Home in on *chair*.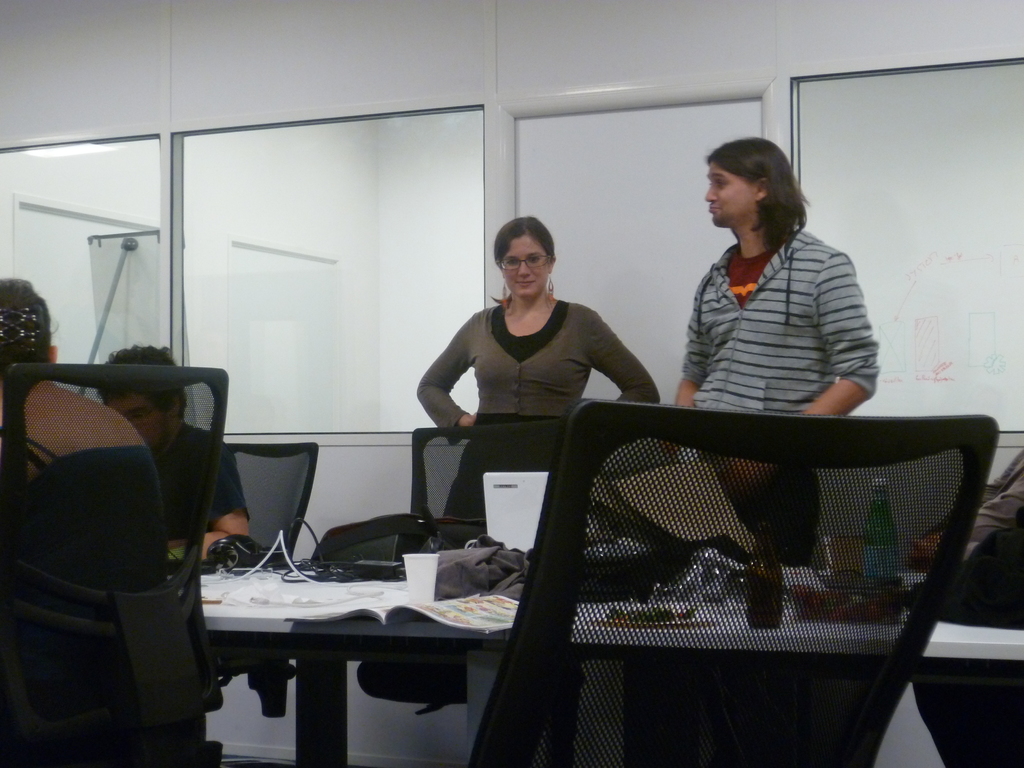
Homed in at (x1=0, y1=364, x2=232, y2=767).
